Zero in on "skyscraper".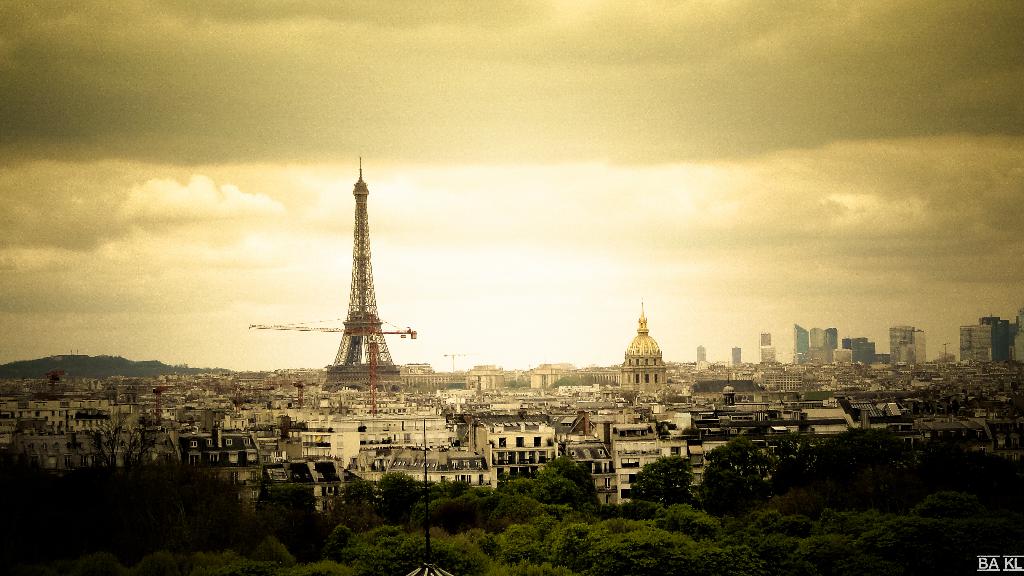
Zeroed in: box=[296, 156, 412, 368].
